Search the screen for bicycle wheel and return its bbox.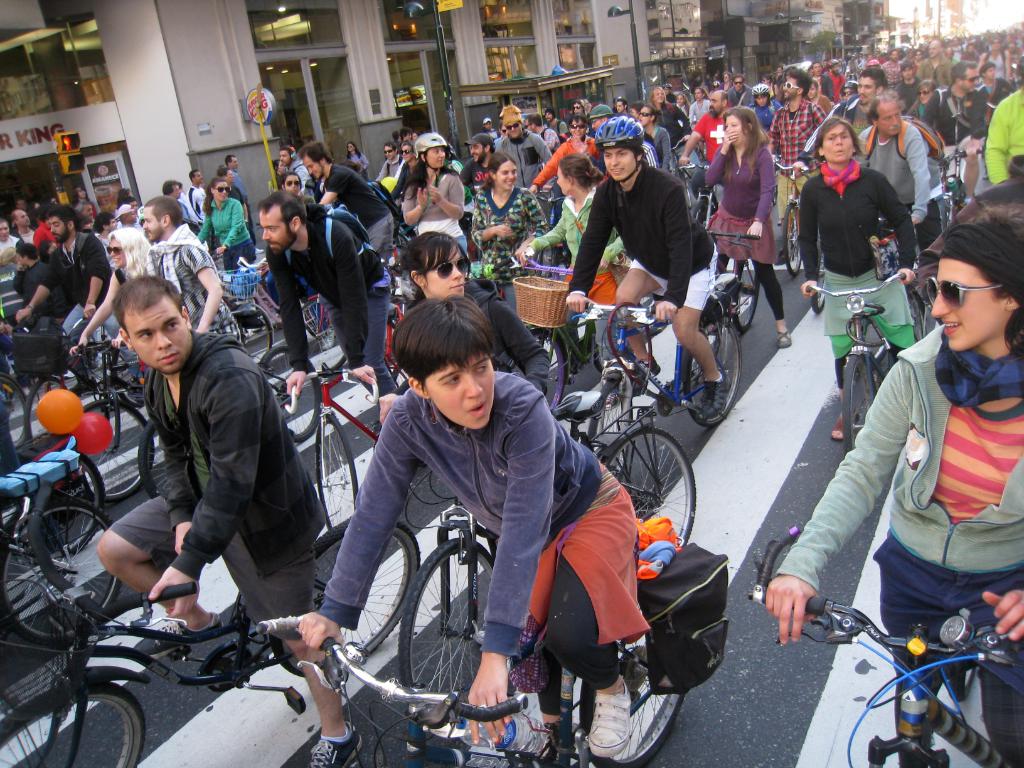
Found: Rect(218, 301, 277, 367).
